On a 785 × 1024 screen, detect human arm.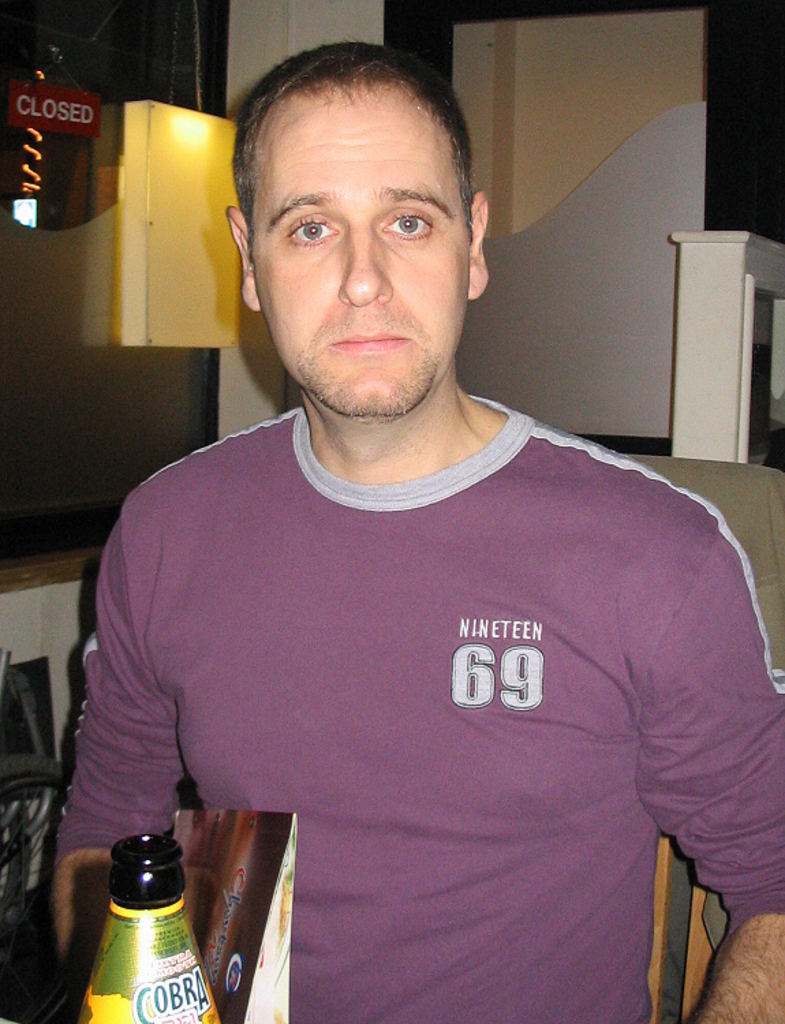
pyautogui.locateOnScreen(60, 479, 184, 1021).
